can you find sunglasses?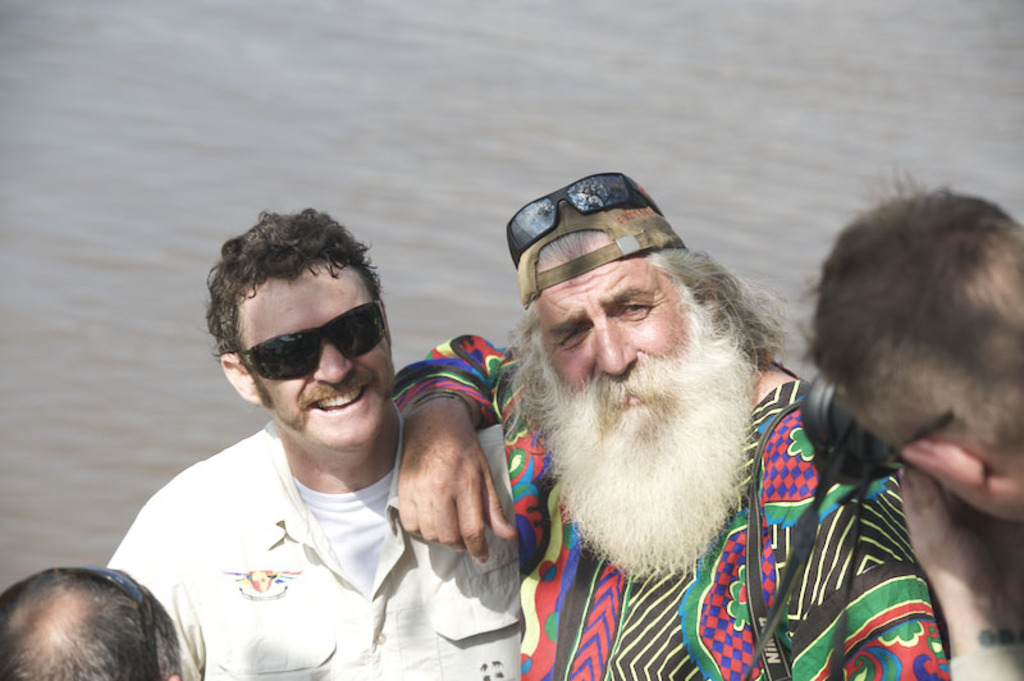
Yes, bounding box: [239, 301, 385, 380].
